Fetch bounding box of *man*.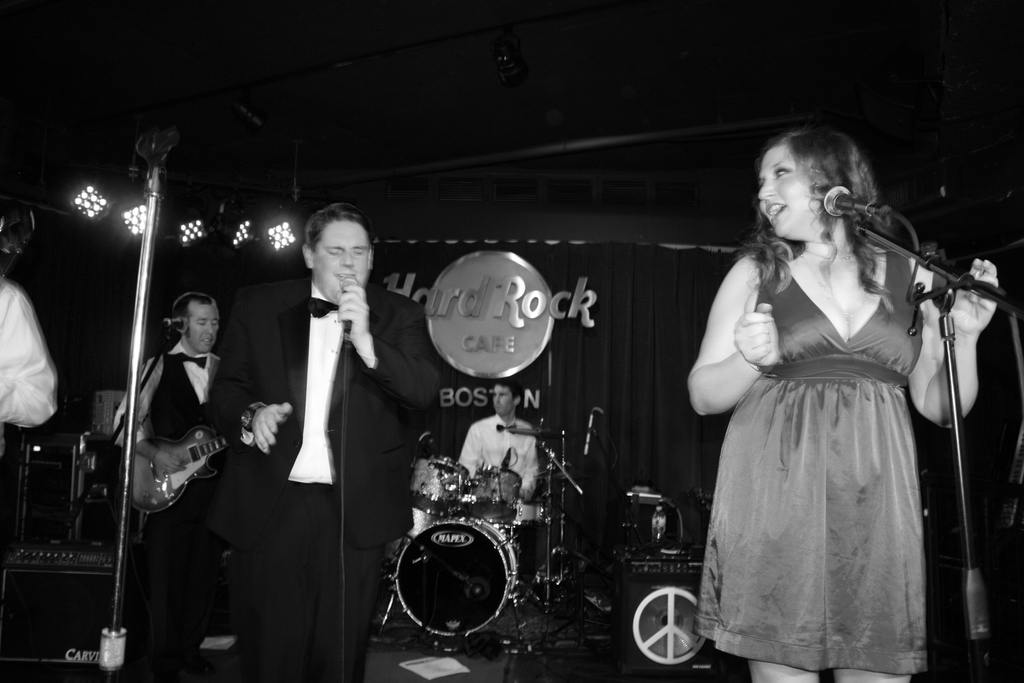
Bbox: bbox(202, 203, 447, 682).
